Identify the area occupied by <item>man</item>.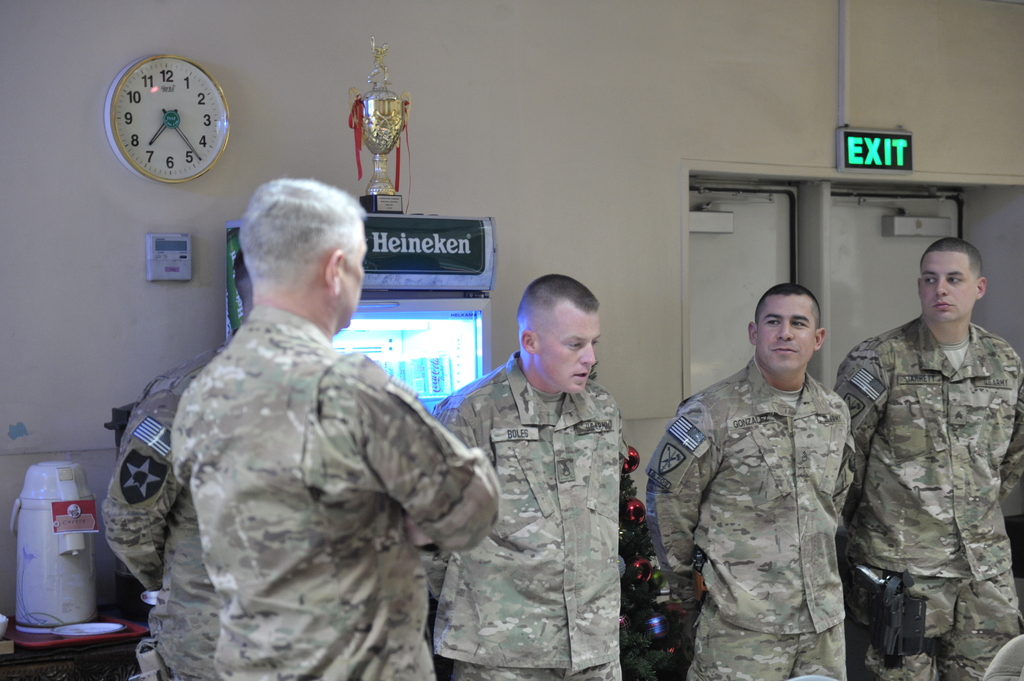
Area: Rect(659, 259, 884, 675).
